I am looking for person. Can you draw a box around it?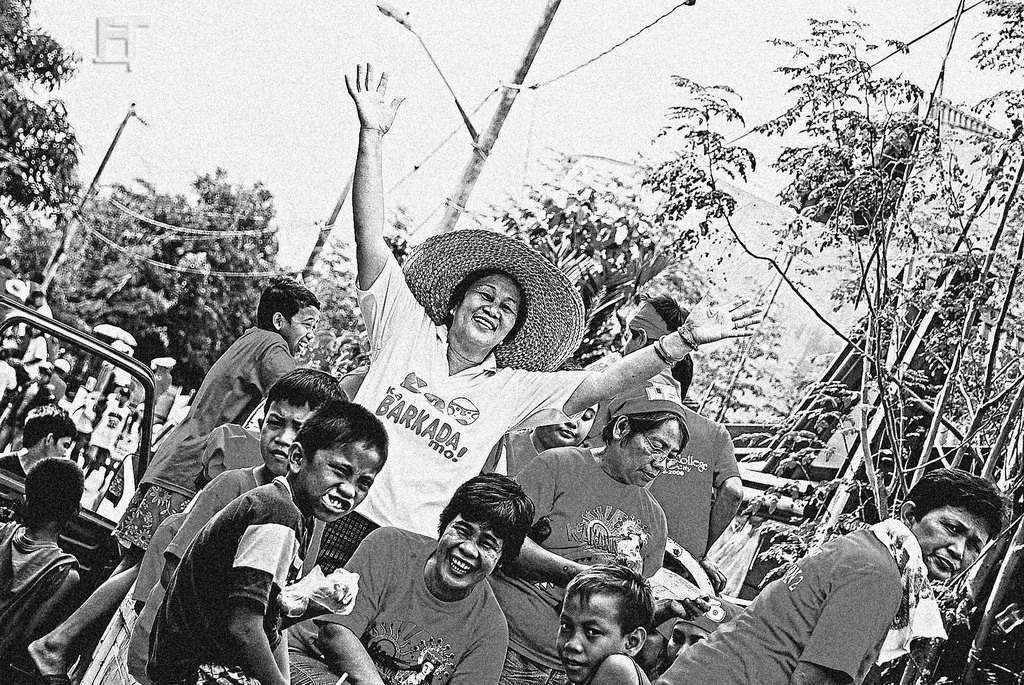
Sure, the bounding box is 0/454/78/684.
